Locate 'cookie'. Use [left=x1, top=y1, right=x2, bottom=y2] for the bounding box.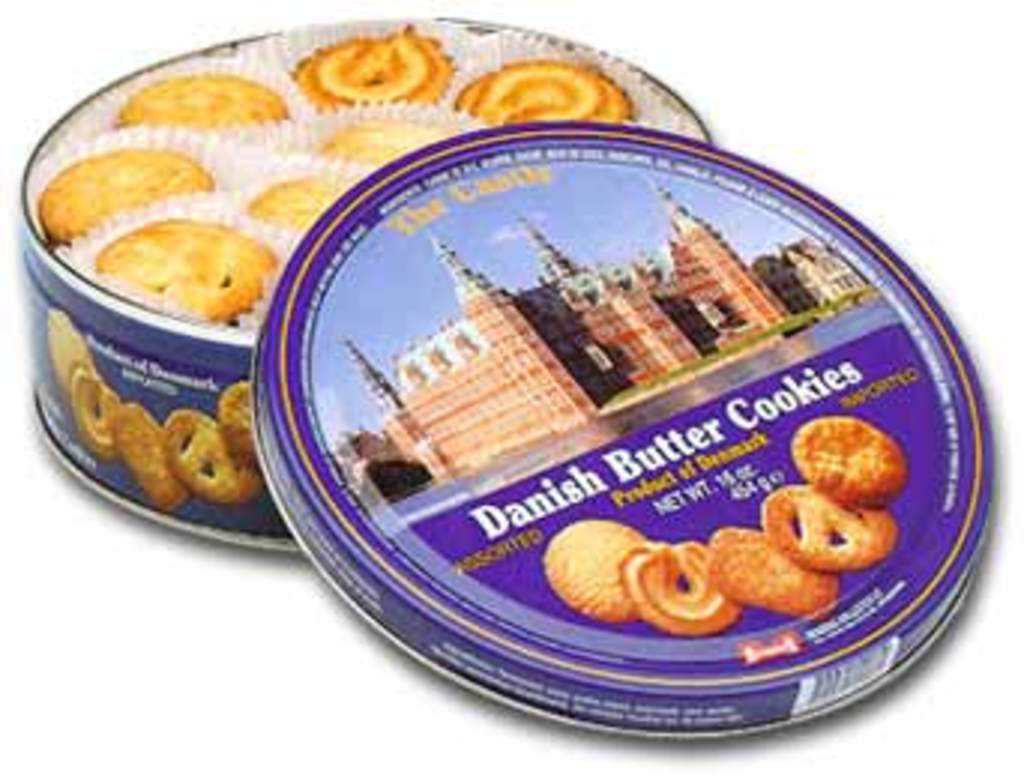
[left=455, top=54, right=638, bottom=120].
